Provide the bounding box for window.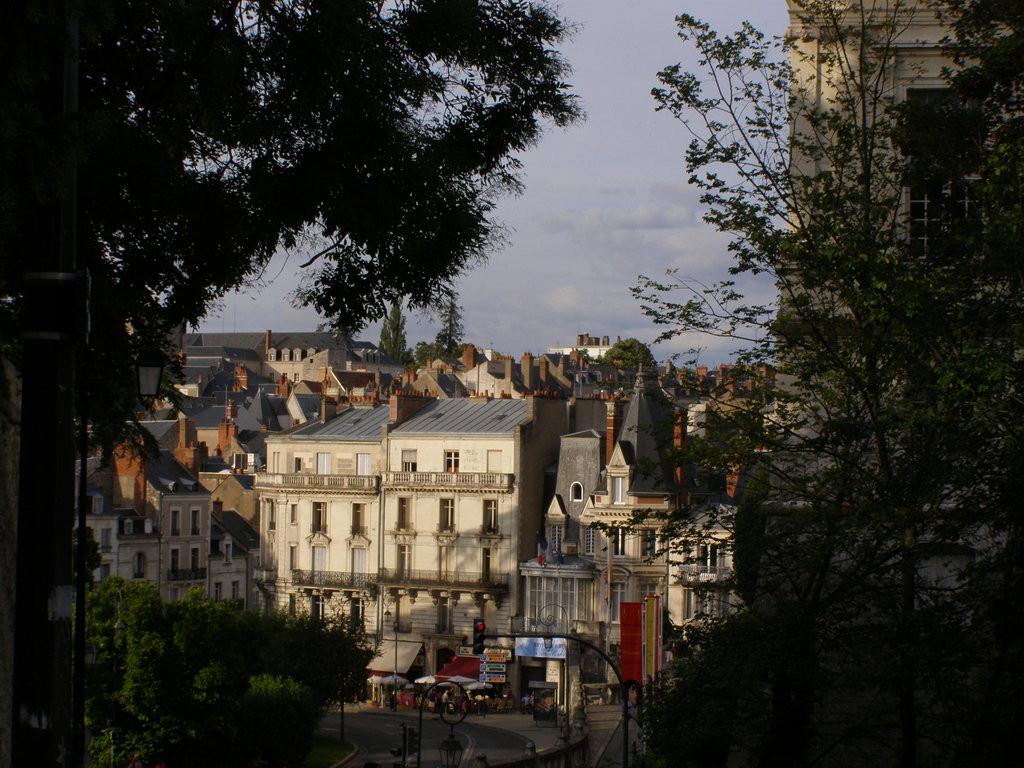
crop(214, 580, 223, 604).
